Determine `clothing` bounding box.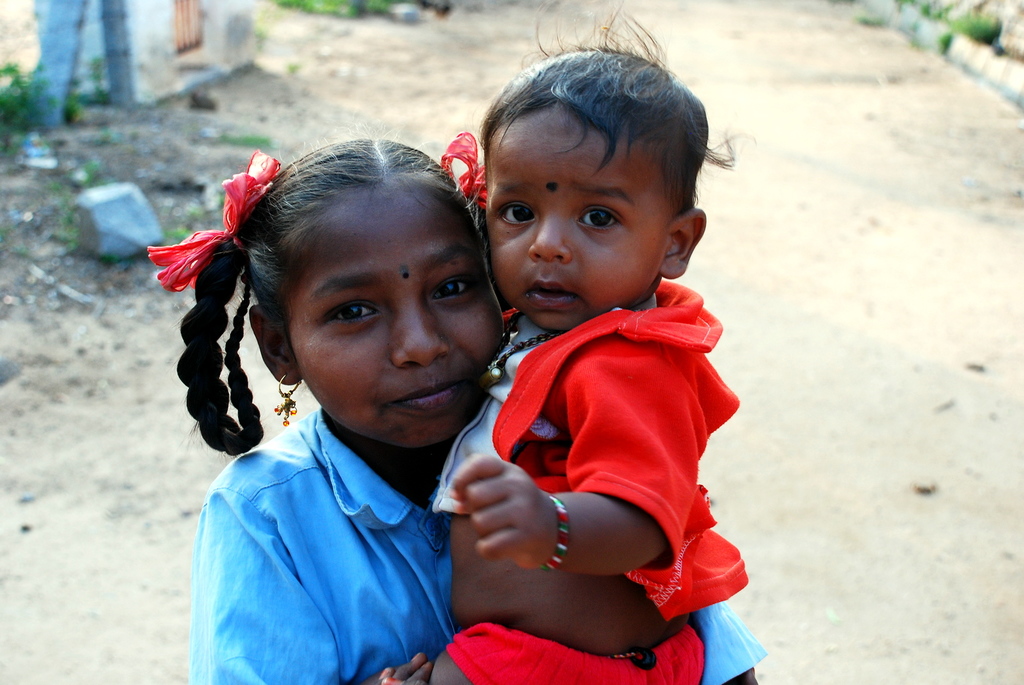
Determined: (left=167, top=322, right=513, bottom=677).
